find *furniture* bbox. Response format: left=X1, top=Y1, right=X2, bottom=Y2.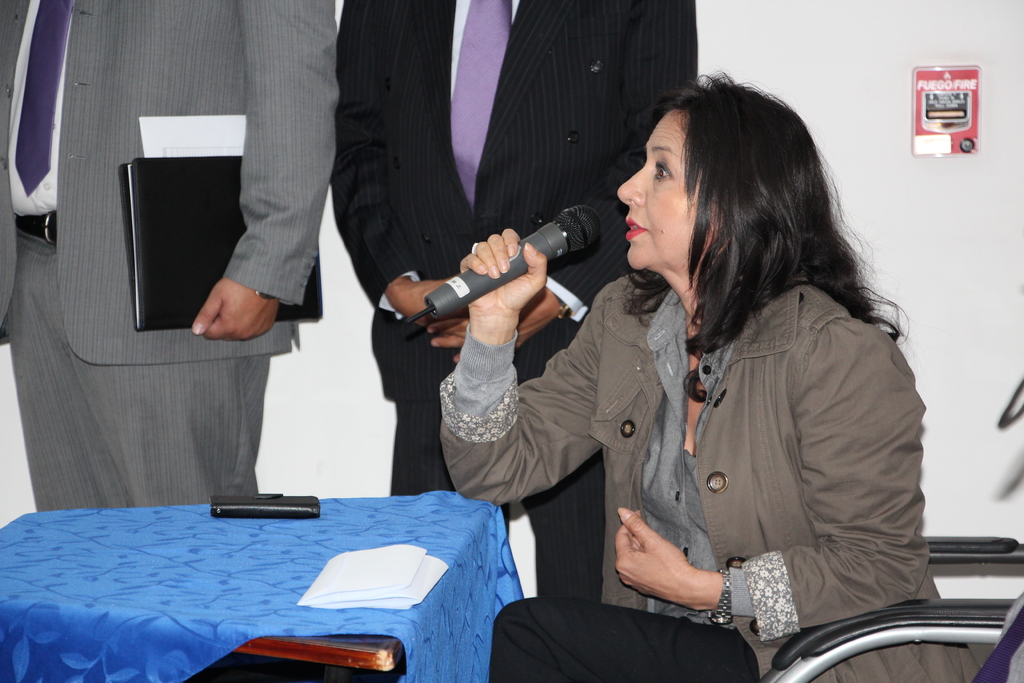
left=0, top=493, right=525, bottom=682.
